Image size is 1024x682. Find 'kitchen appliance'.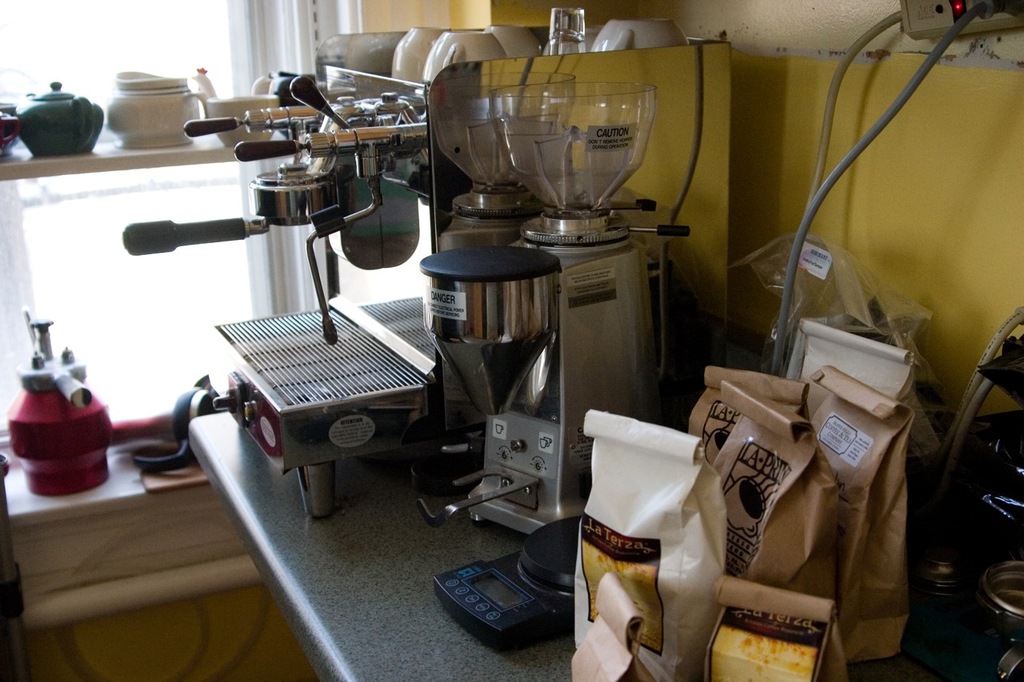
x1=395 y1=26 x2=466 y2=82.
